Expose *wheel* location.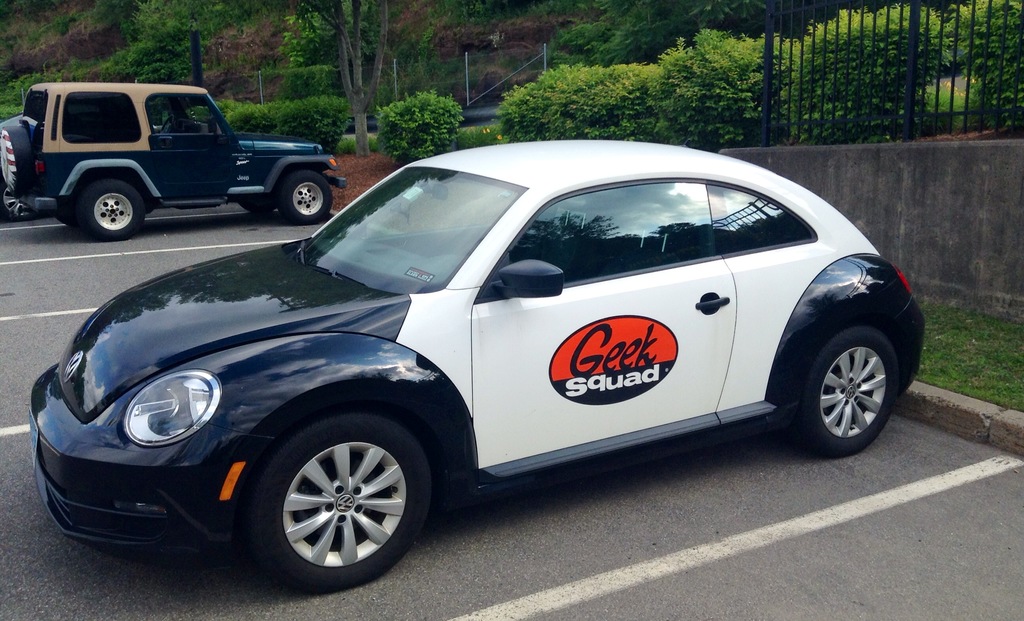
Exposed at left=1, top=188, right=33, bottom=219.
